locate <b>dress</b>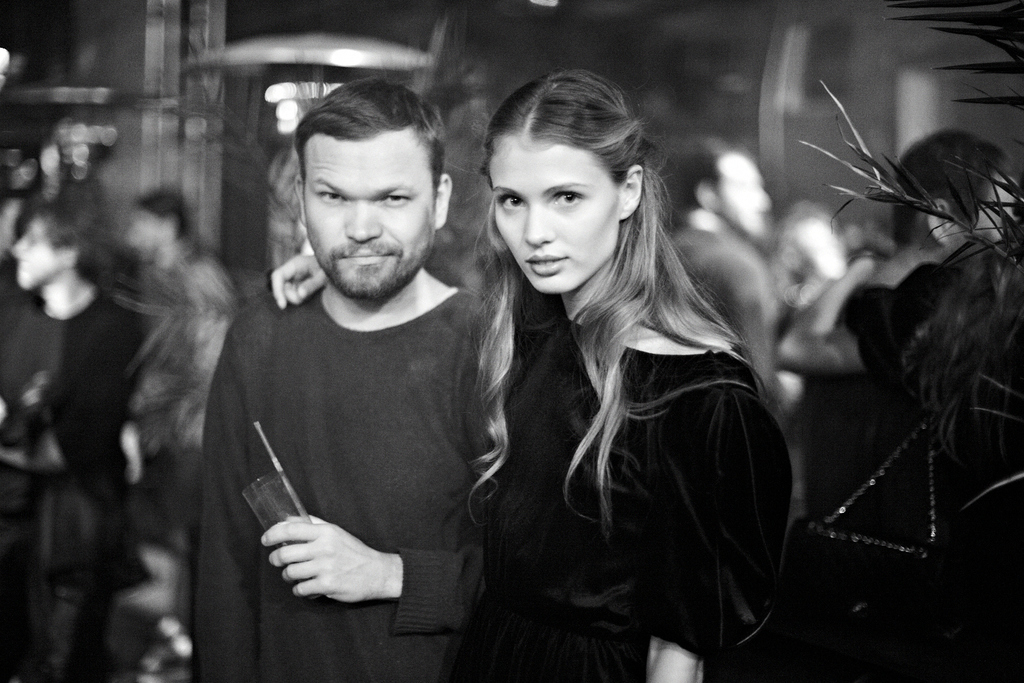
Rect(440, 281, 797, 682)
